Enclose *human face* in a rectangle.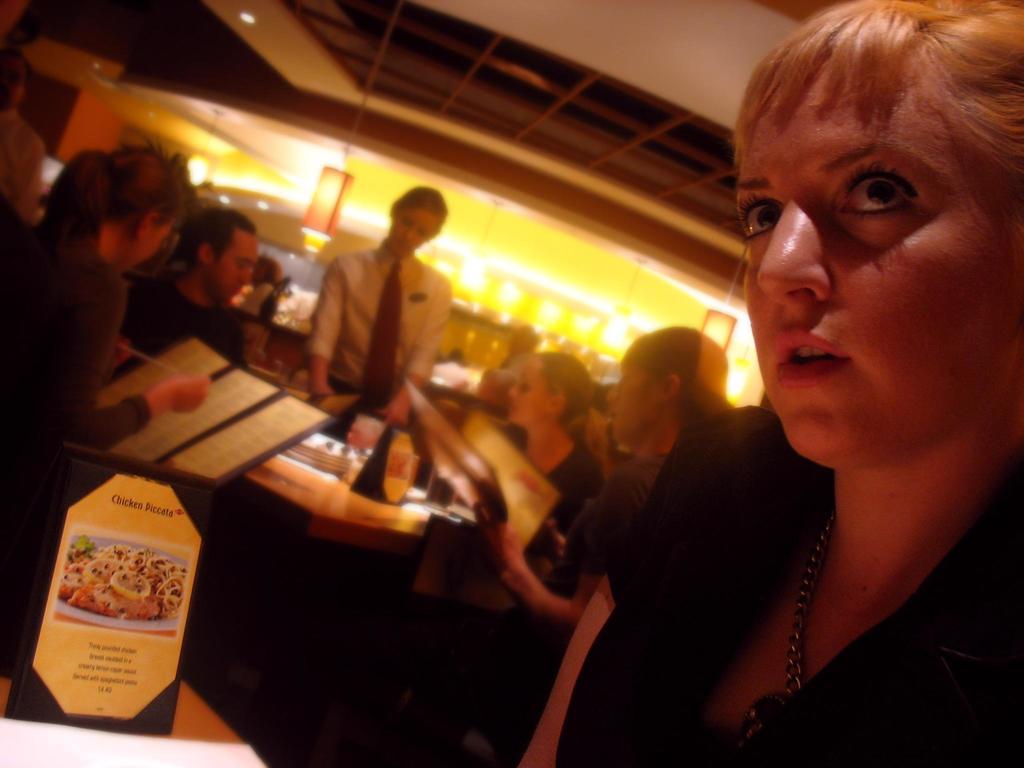
(508, 362, 551, 426).
